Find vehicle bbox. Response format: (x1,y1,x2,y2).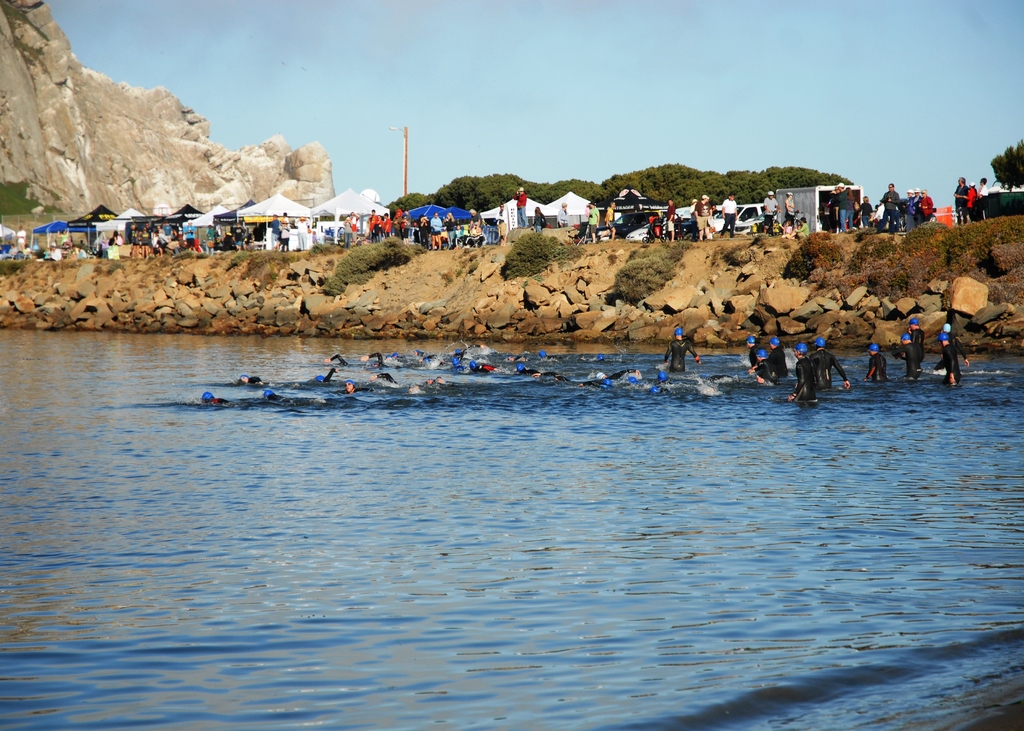
(625,202,686,241).
